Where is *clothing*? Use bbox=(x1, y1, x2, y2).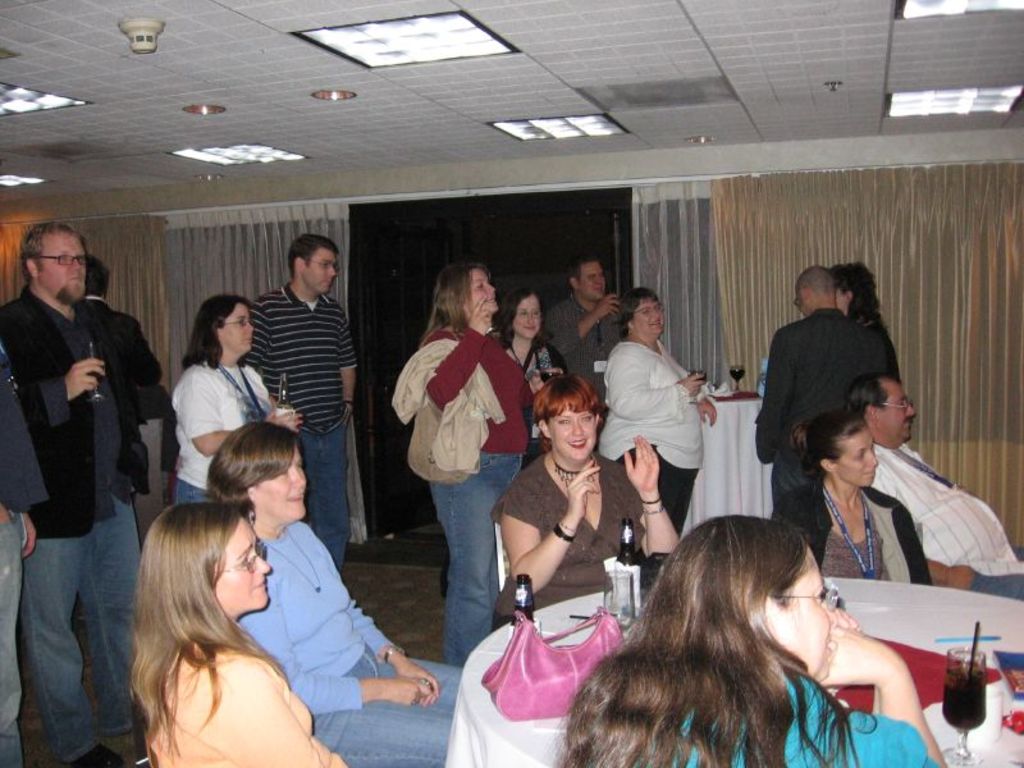
bbox=(397, 334, 500, 485).
